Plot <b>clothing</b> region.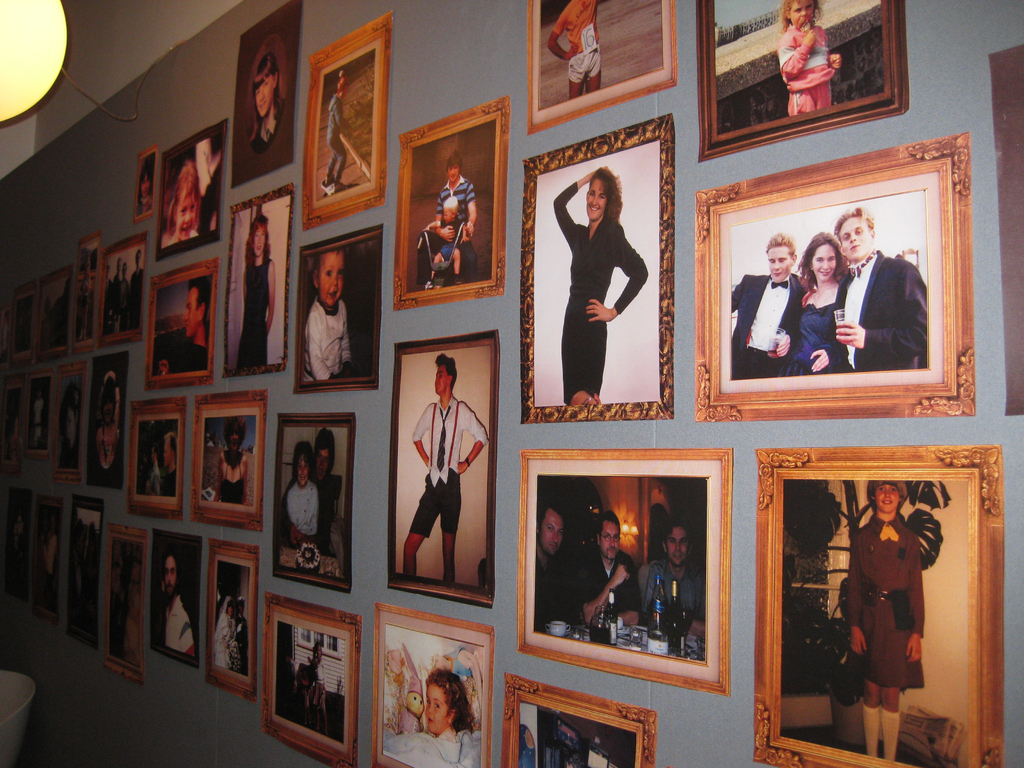
Plotted at bbox(439, 217, 464, 262).
